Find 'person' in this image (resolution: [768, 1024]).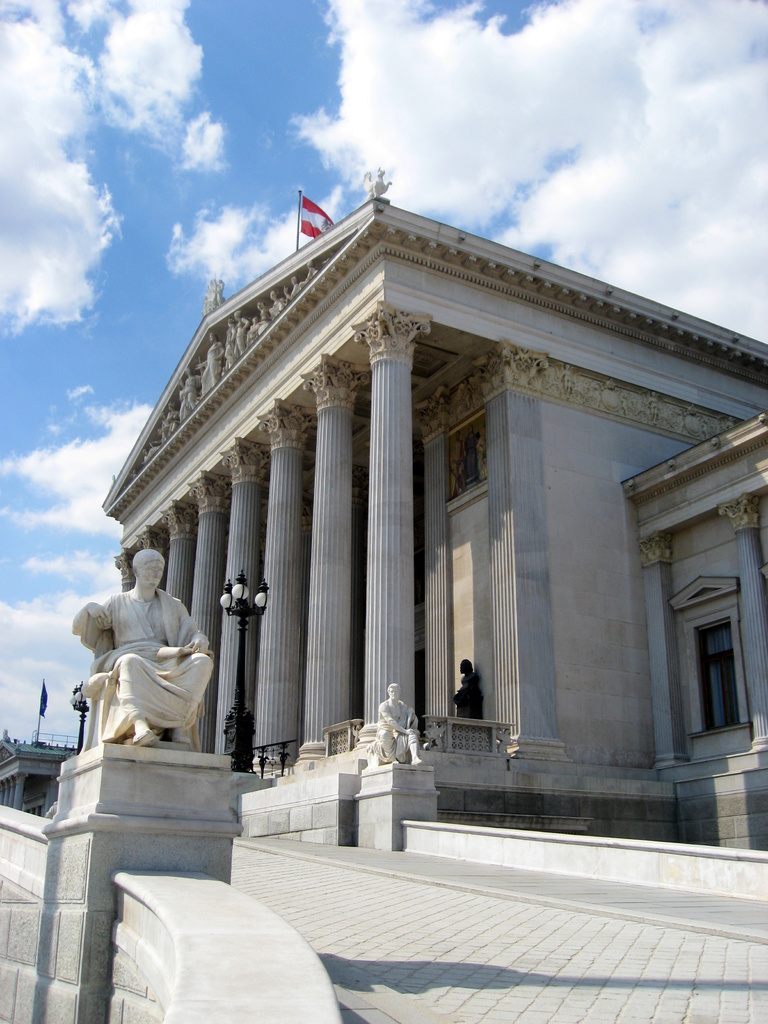
<region>72, 548, 218, 748</region>.
